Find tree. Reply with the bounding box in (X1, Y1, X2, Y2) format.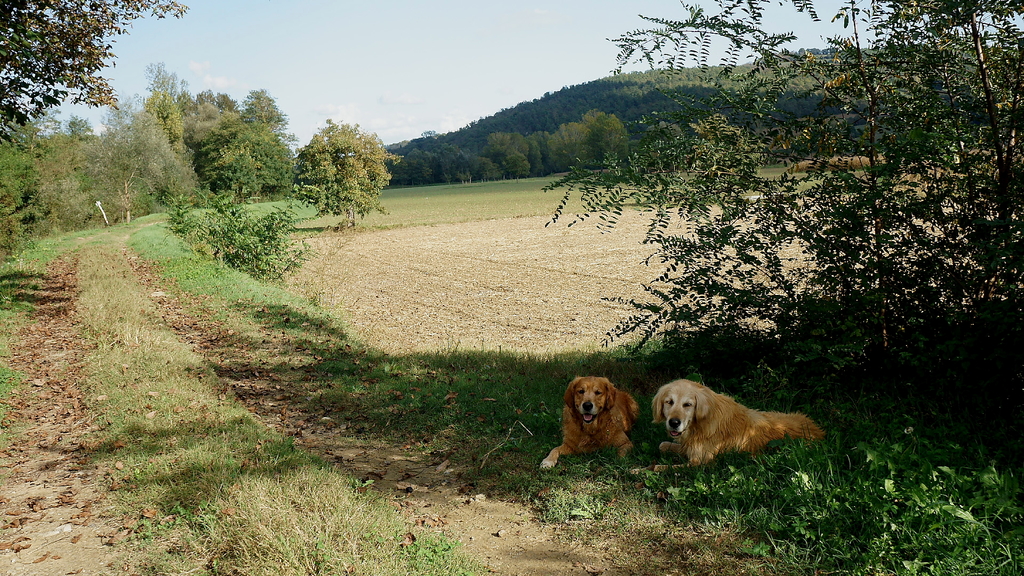
(285, 103, 388, 226).
